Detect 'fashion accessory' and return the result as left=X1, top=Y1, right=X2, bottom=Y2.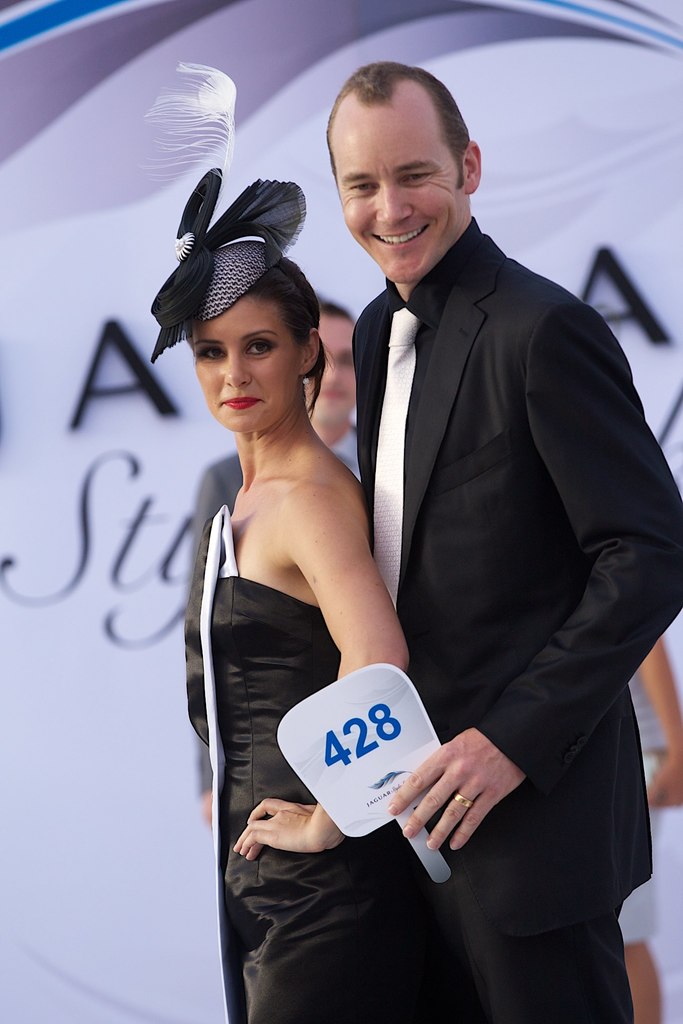
left=447, top=787, right=473, bottom=815.
